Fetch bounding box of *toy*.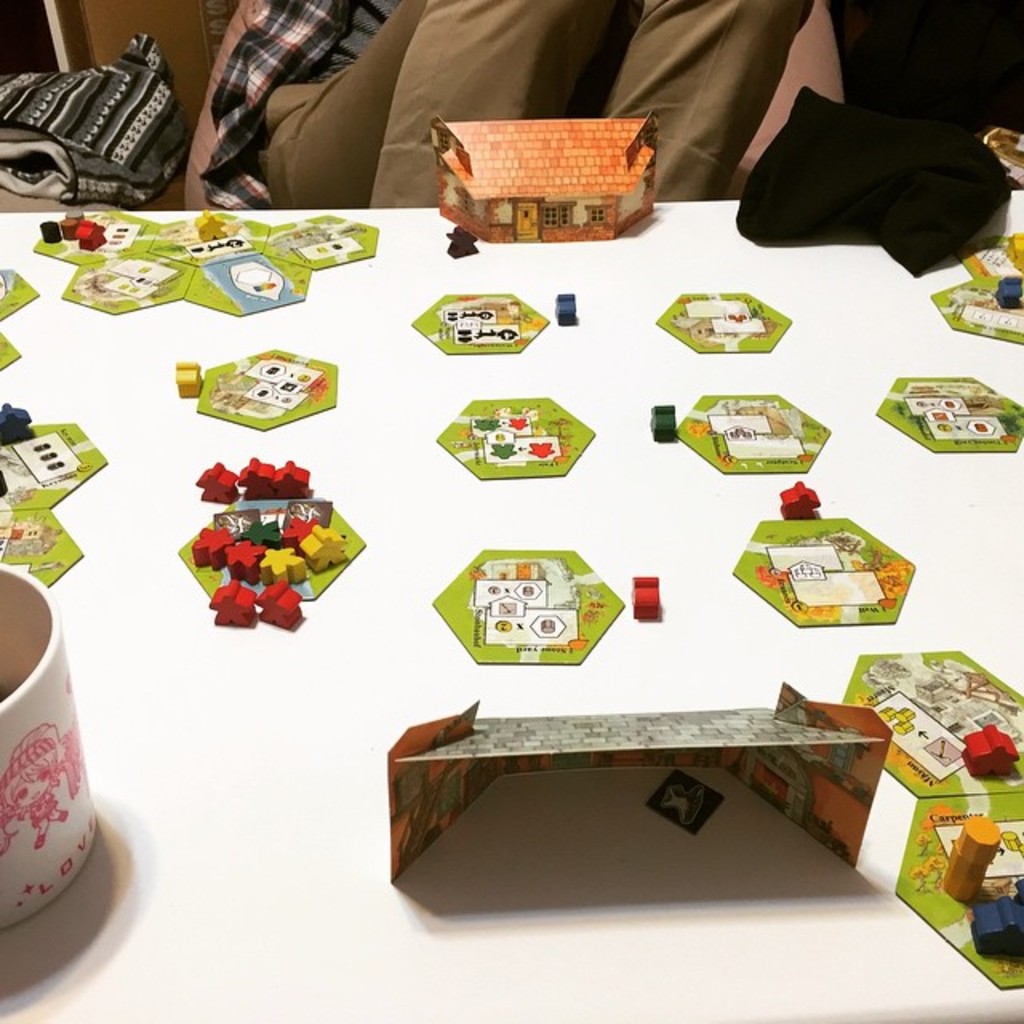
Bbox: <bbox>963, 726, 1021, 776</bbox>.
